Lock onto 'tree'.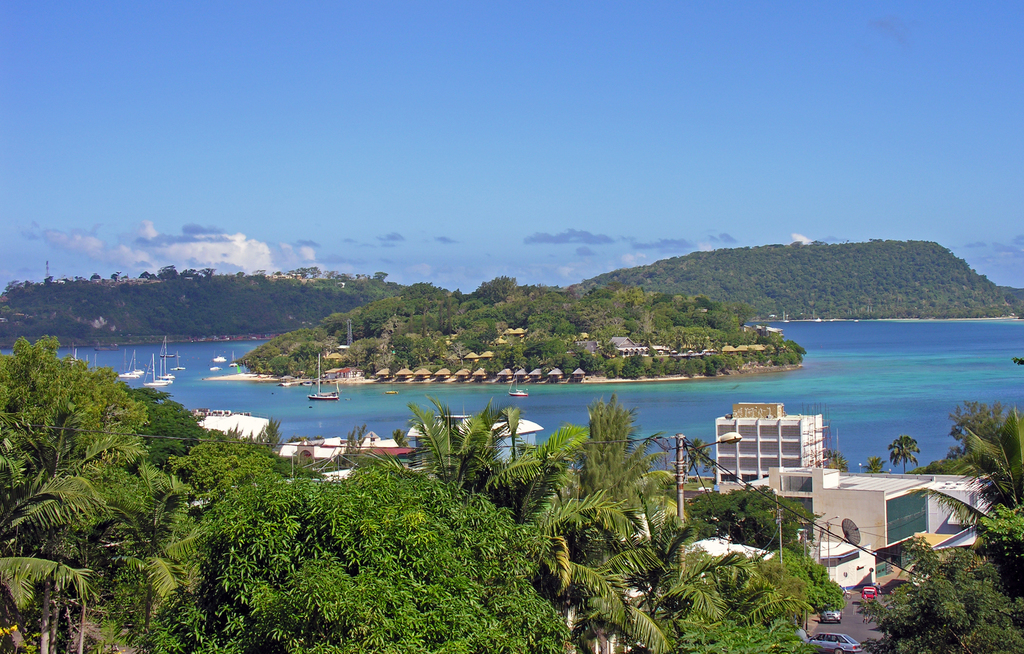
Locked: locate(0, 340, 140, 653).
